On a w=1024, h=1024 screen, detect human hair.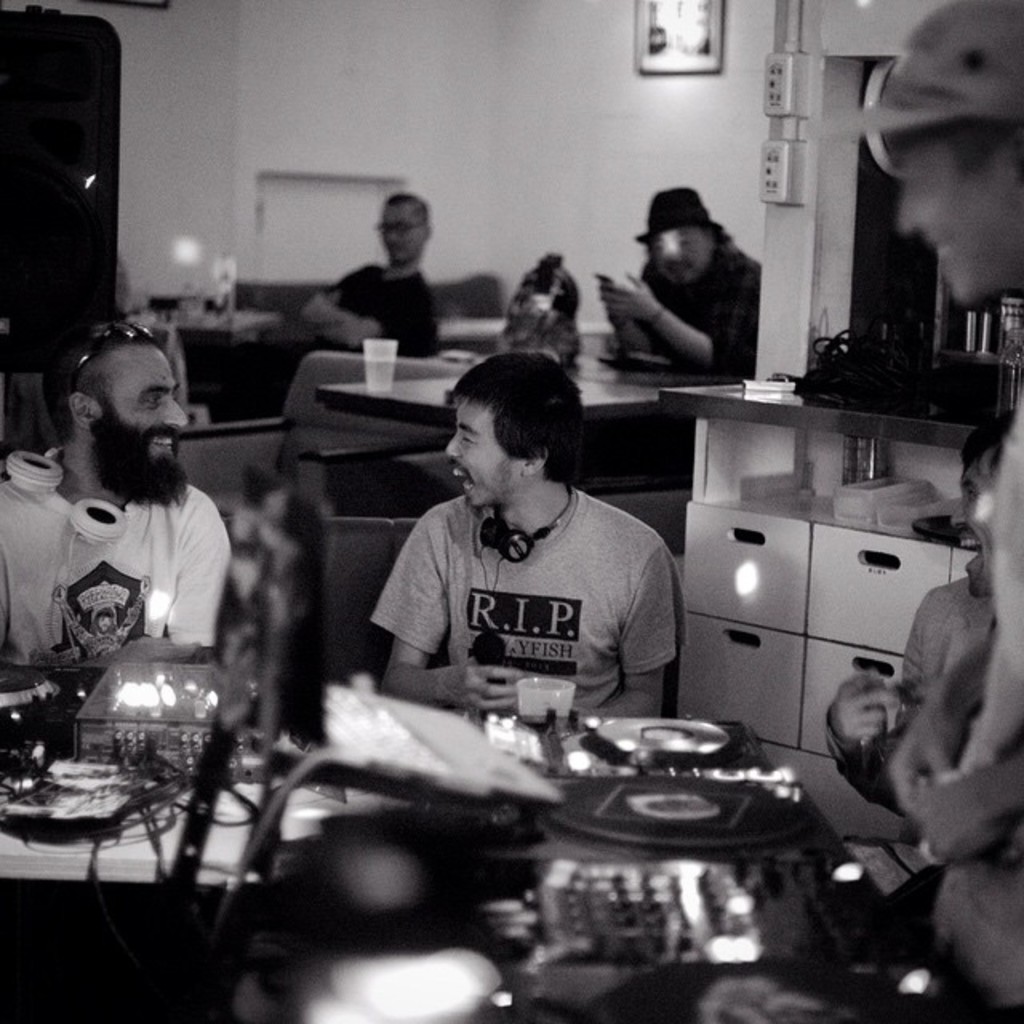
l=386, t=190, r=427, b=245.
